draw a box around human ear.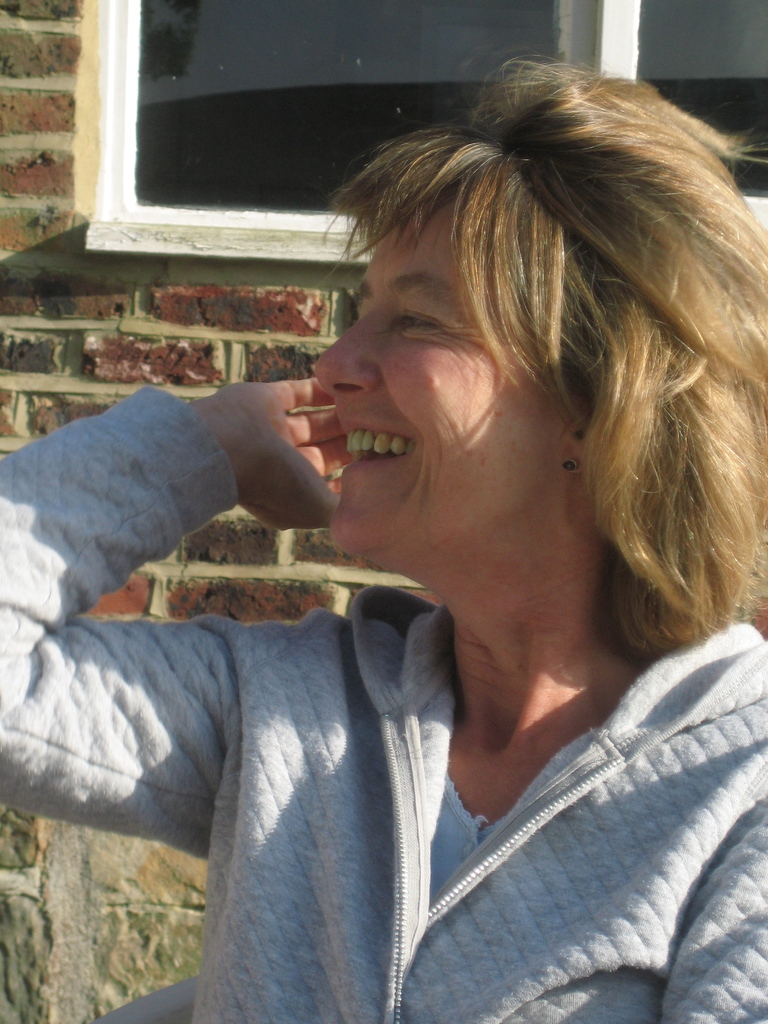
[561, 433, 582, 469].
